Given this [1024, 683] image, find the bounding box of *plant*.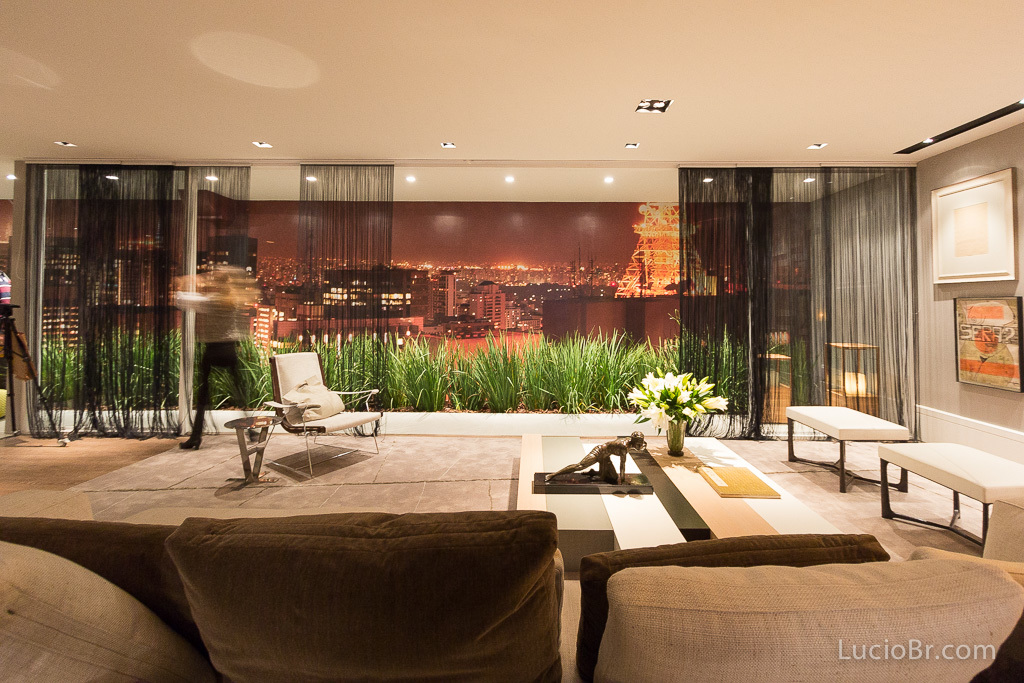
445,343,474,413.
